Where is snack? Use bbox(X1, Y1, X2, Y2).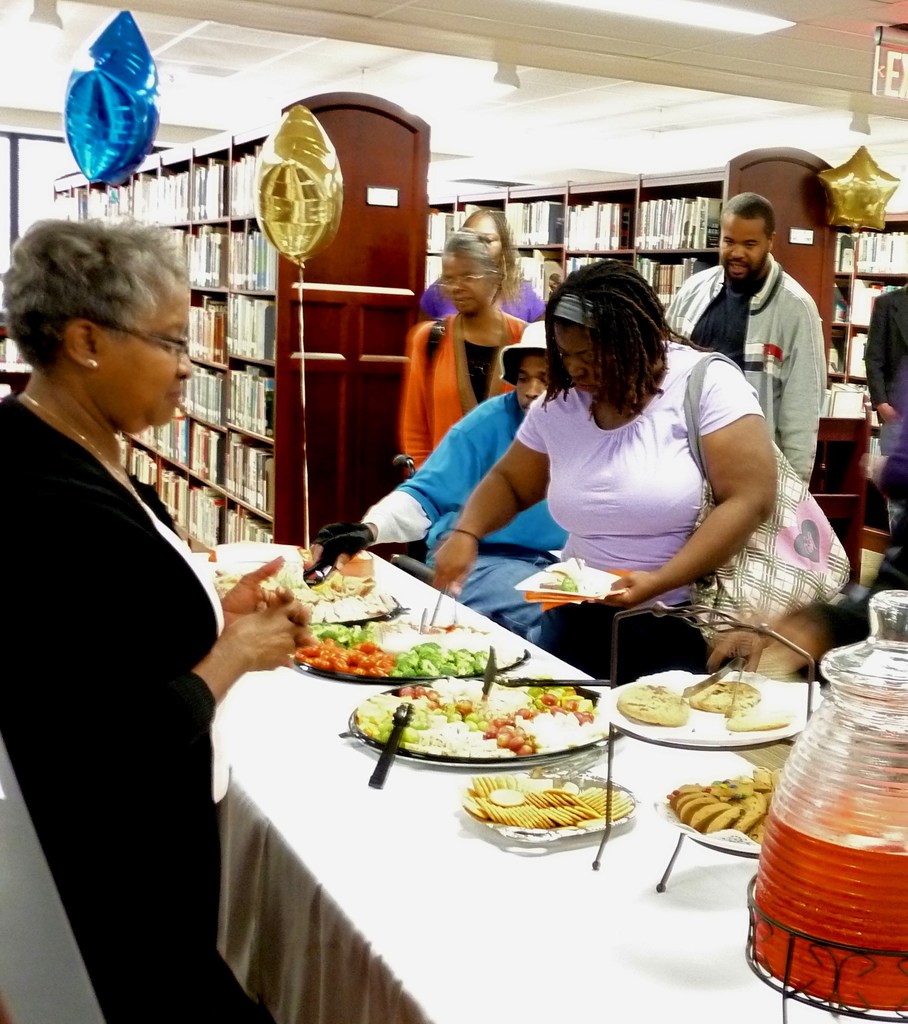
bbox(688, 678, 761, 713).
